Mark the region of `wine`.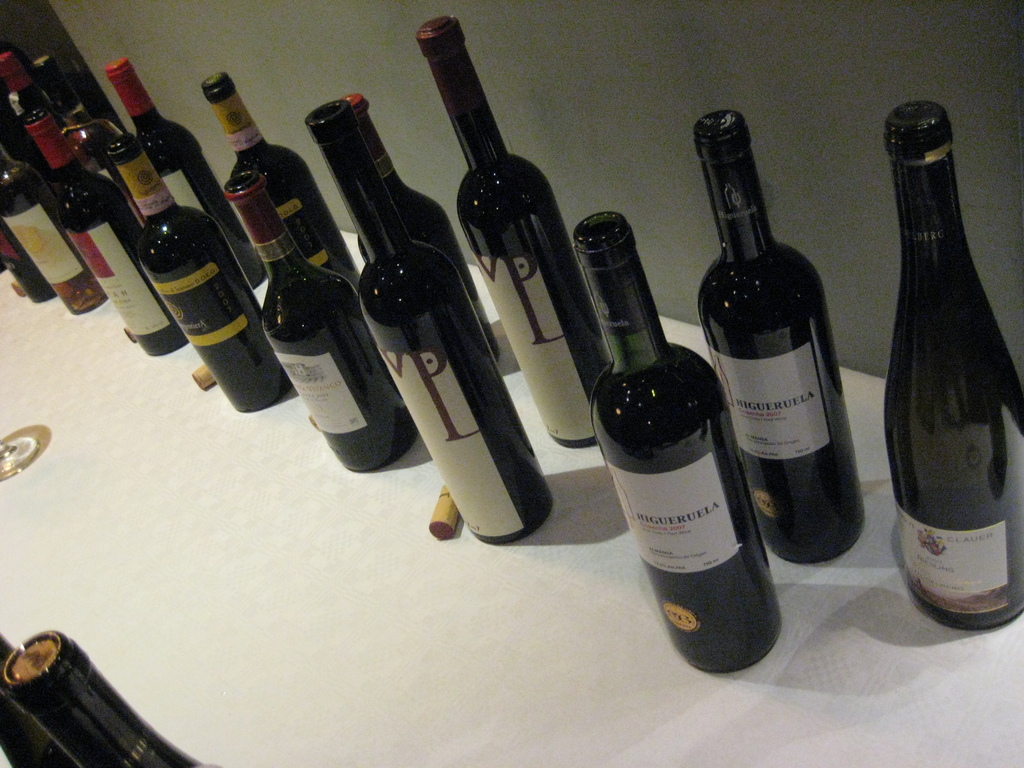
Region: select_region(415, 16, 605, 447).
